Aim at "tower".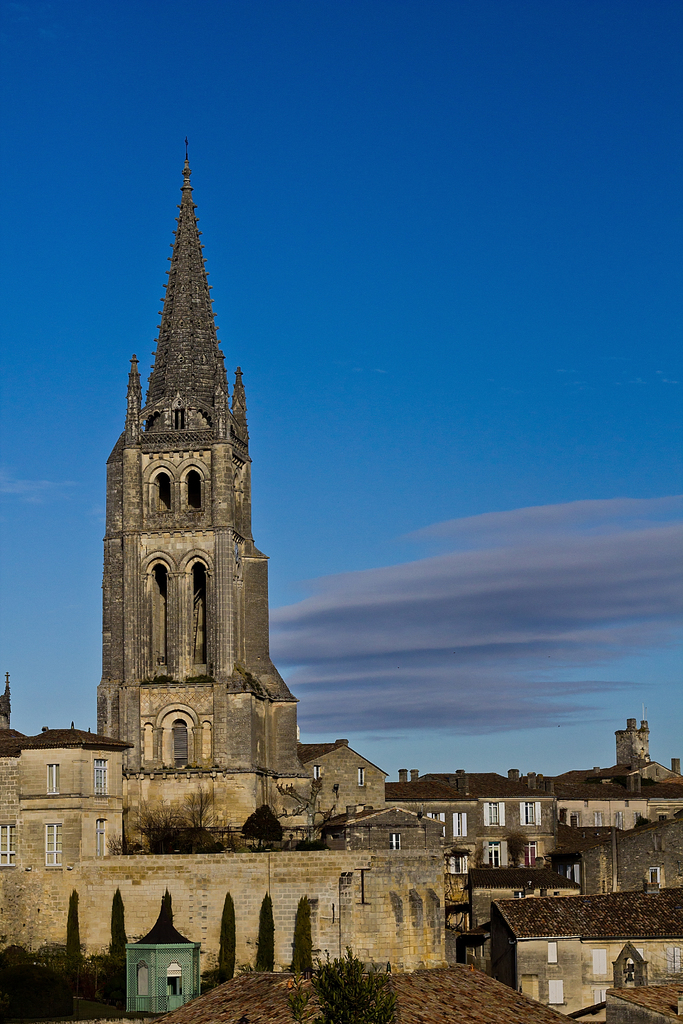
Aimed at (x1=88, y1=127, x2=324, y2=856).
